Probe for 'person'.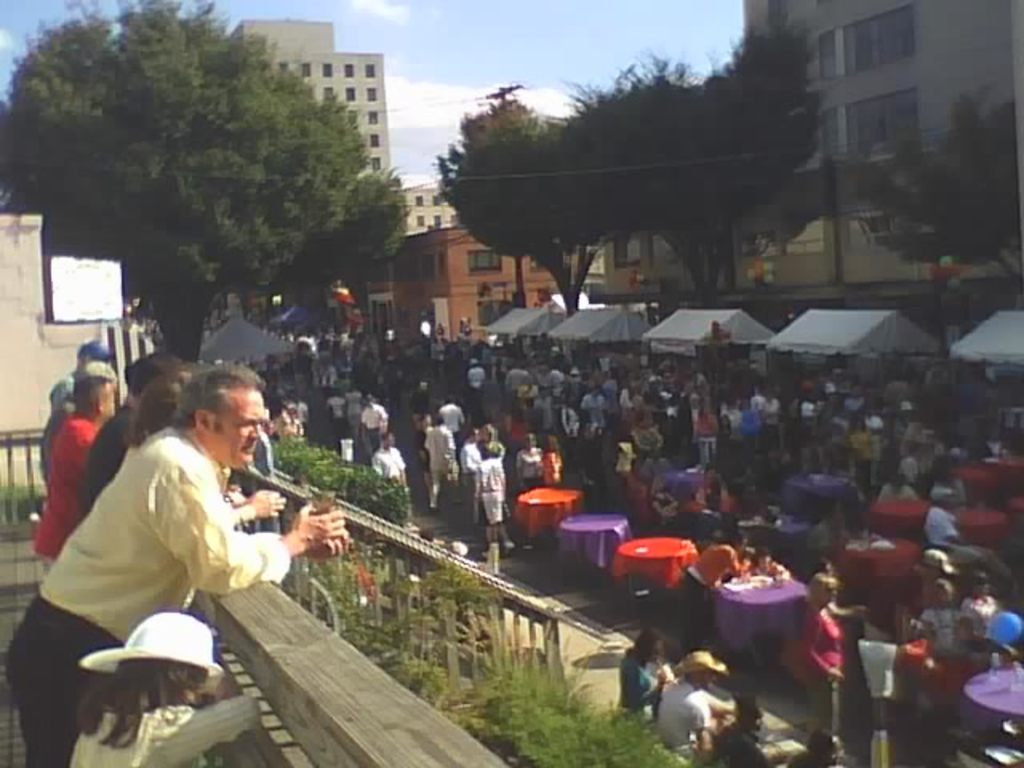
Probe result: x1=803, y1=570, x2=850, y2=760.
